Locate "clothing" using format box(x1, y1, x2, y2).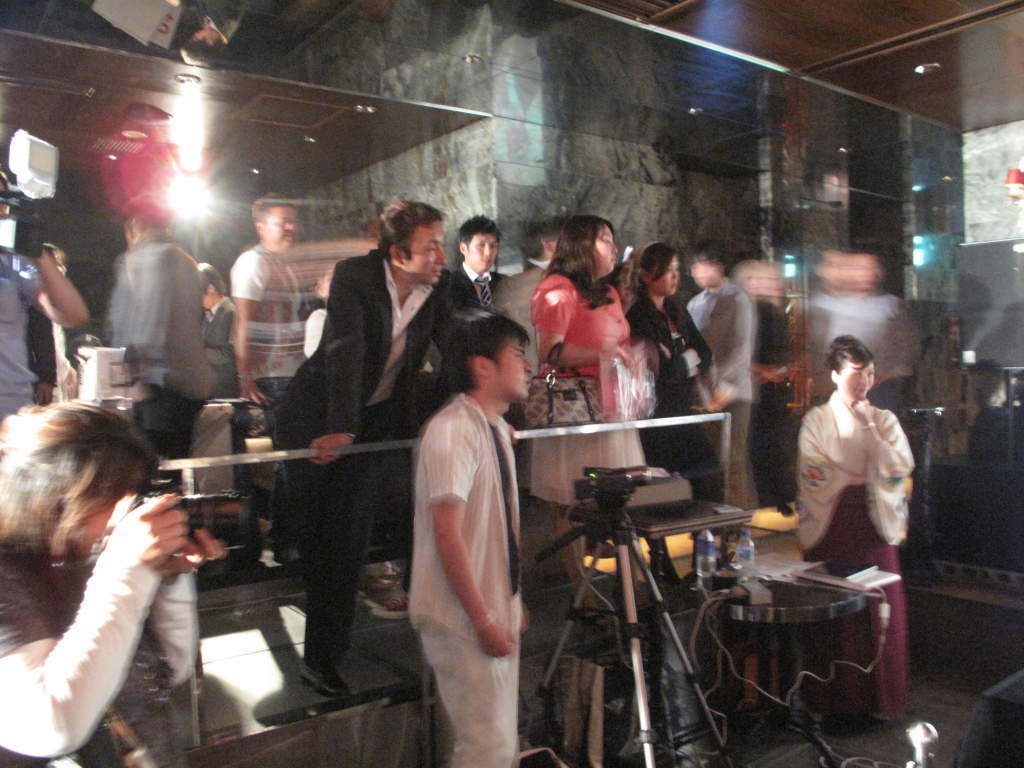
box(540, 261, 649, 505).
